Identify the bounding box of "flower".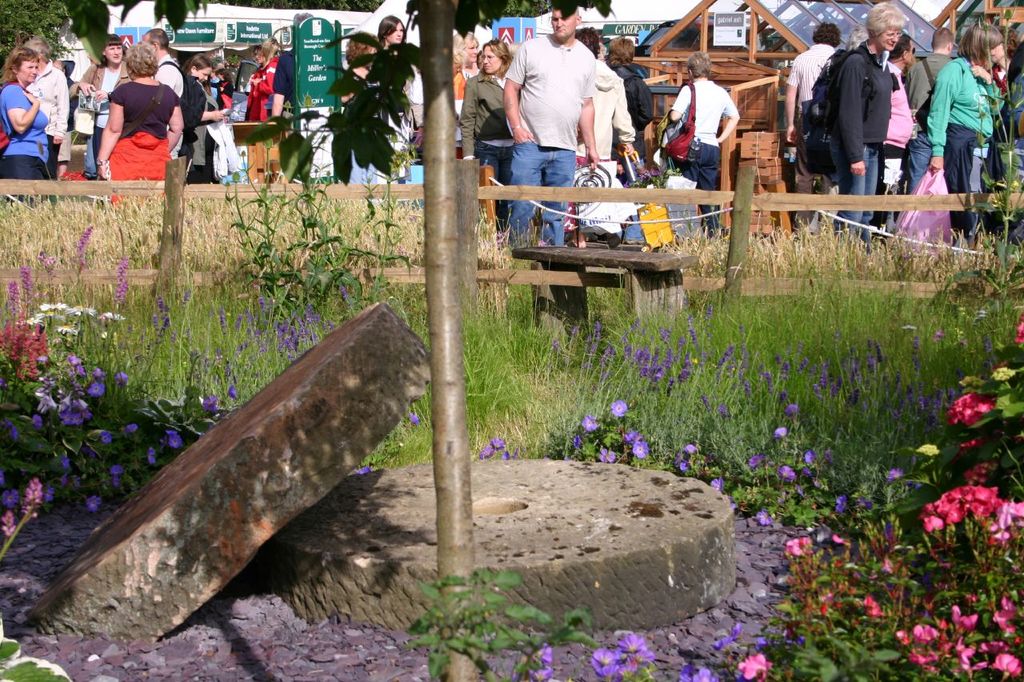
l=773, t=425, r=789, b=440.
